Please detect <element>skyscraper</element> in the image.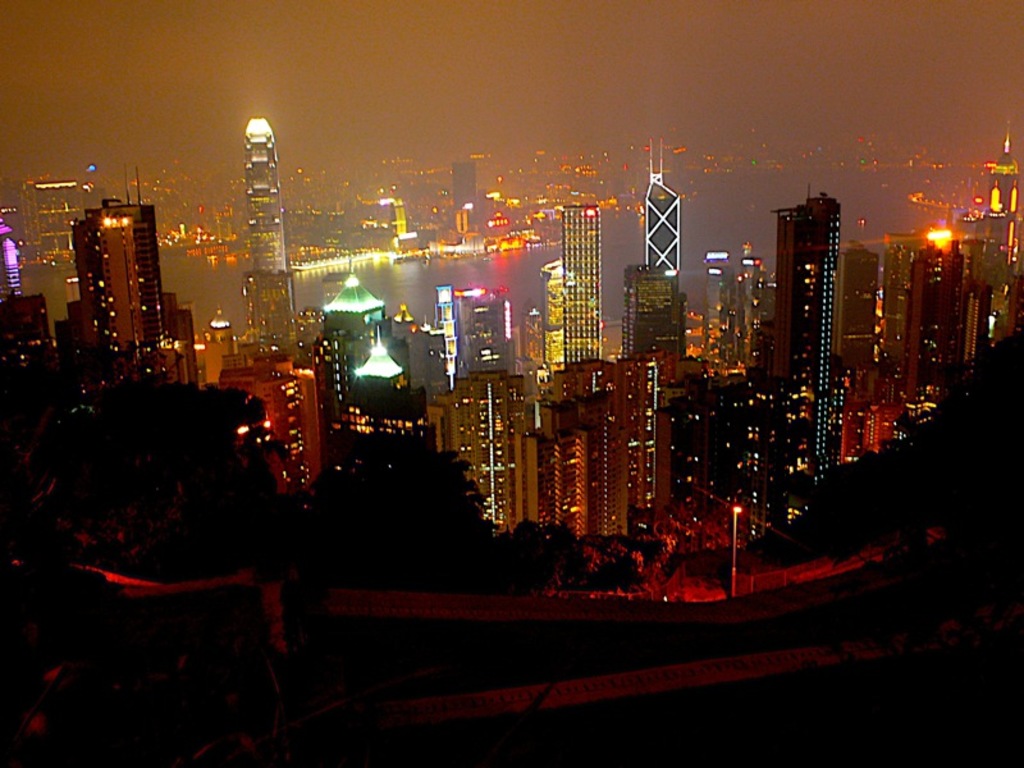
631:271:690:362.
